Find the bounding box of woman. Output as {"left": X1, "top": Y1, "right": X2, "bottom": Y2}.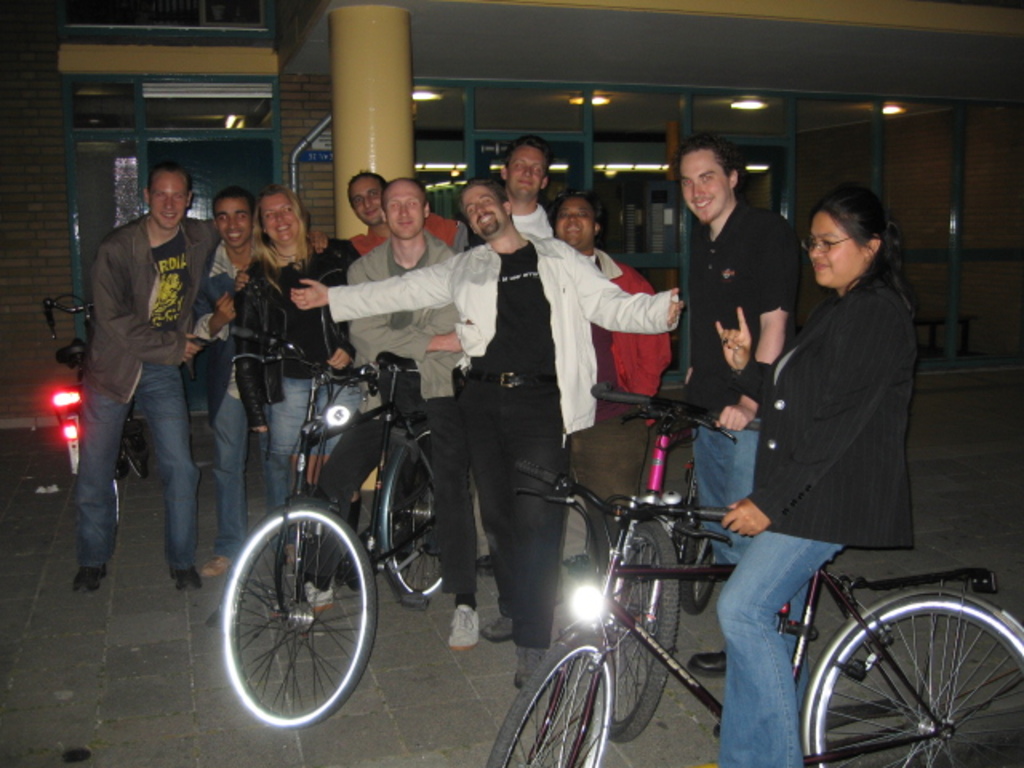
{"left": 723, "top": 171, "right": 923, "bottom": 669}.
